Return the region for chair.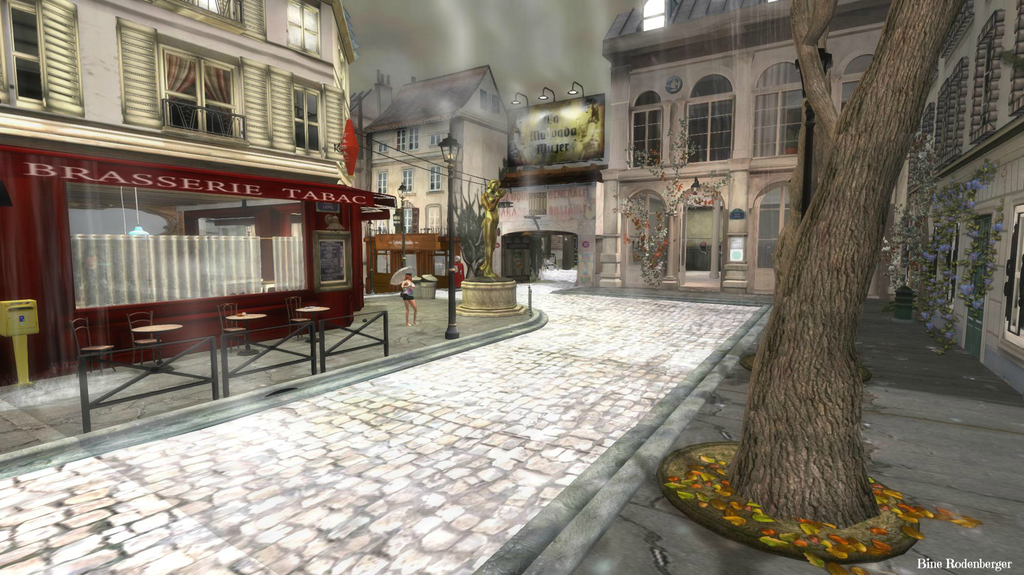
left=283, top=294, right=309, bottom=343.
